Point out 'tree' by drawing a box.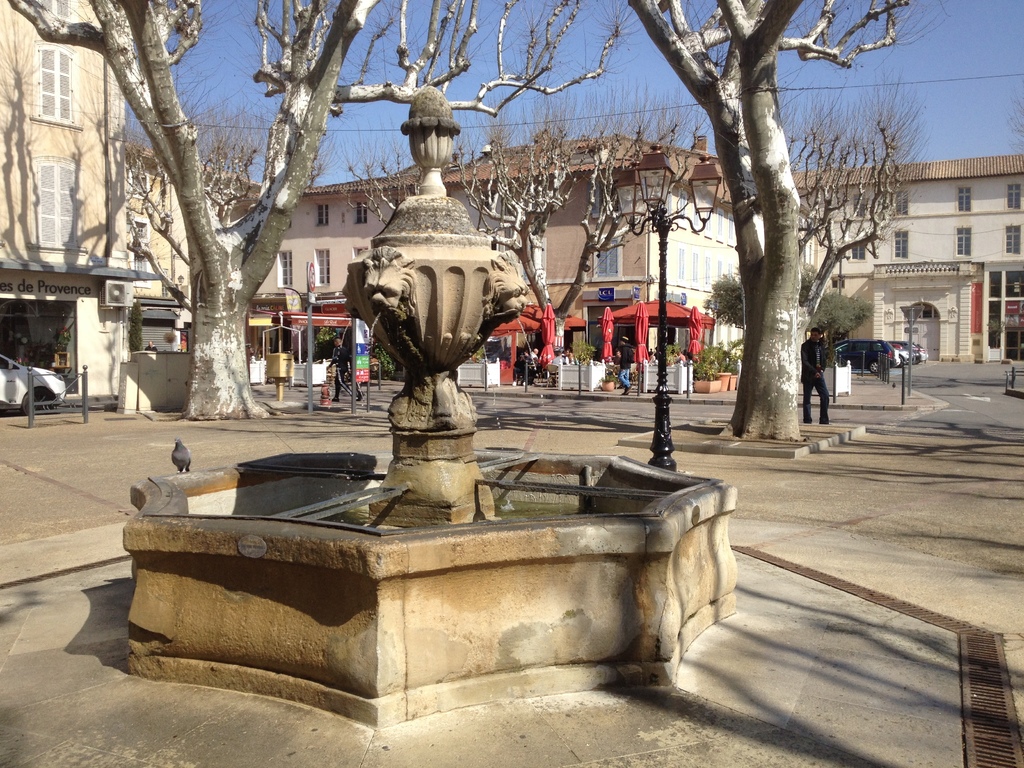
region(332, 113, 425, 229).
